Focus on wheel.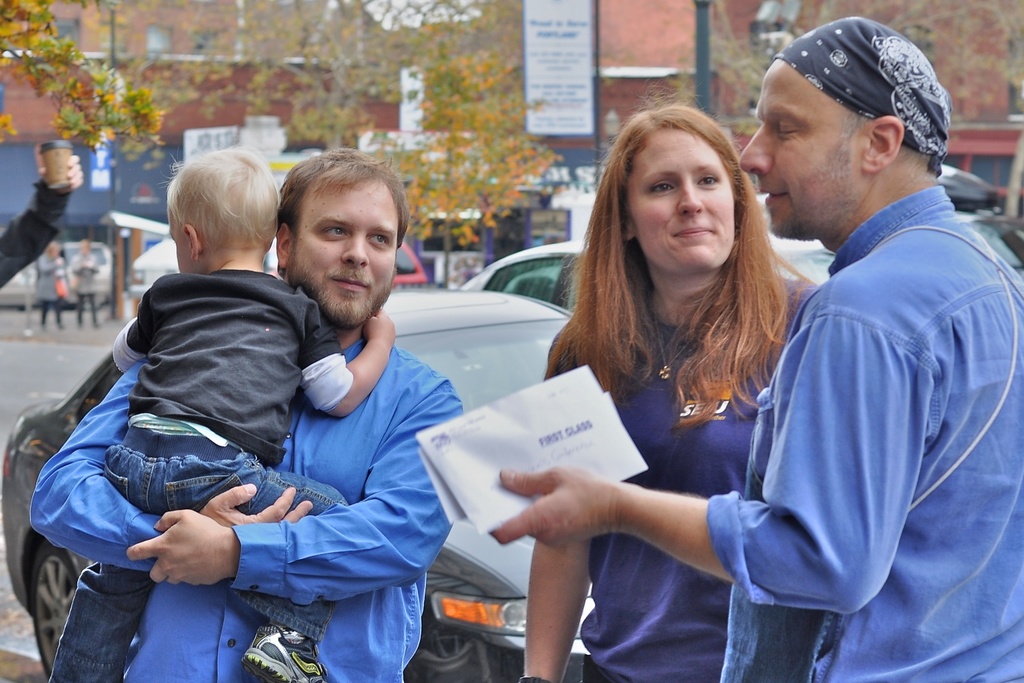
Focused at <region>27, 540, 83, 682</region>.
